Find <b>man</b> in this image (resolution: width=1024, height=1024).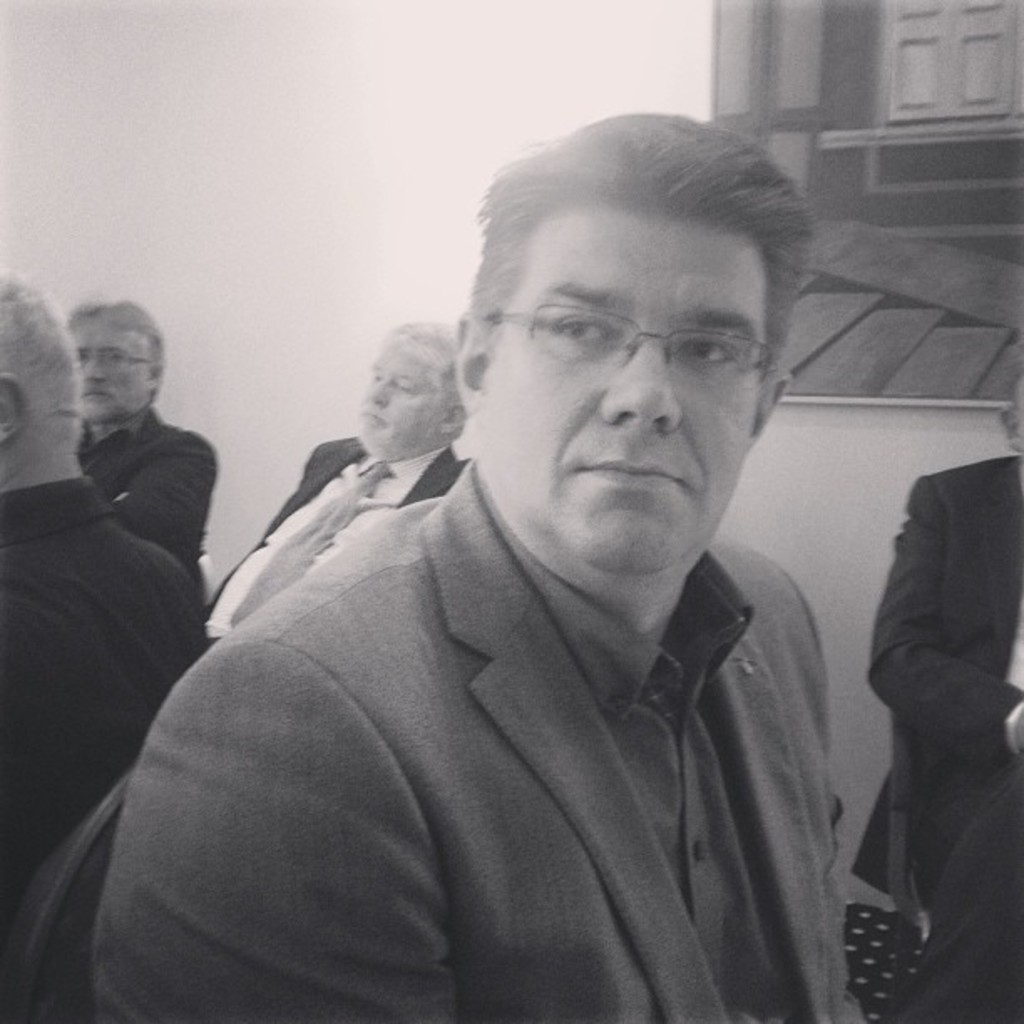
box=[0, 264, 206, 912].
